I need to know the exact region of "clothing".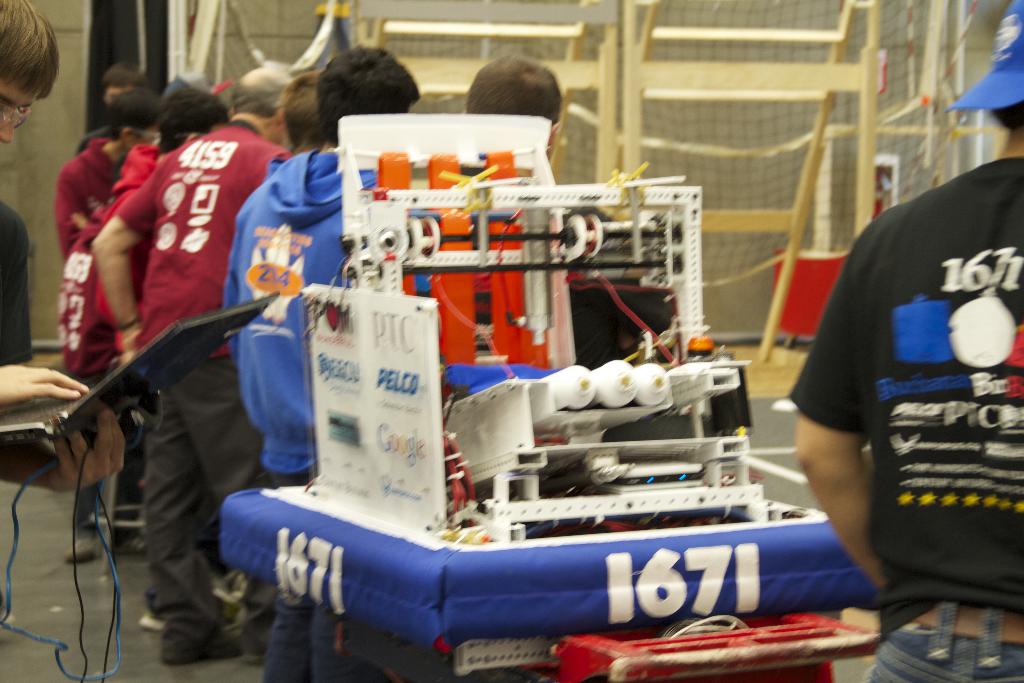
Region: <region>228, 147, 360, 682</region>.
